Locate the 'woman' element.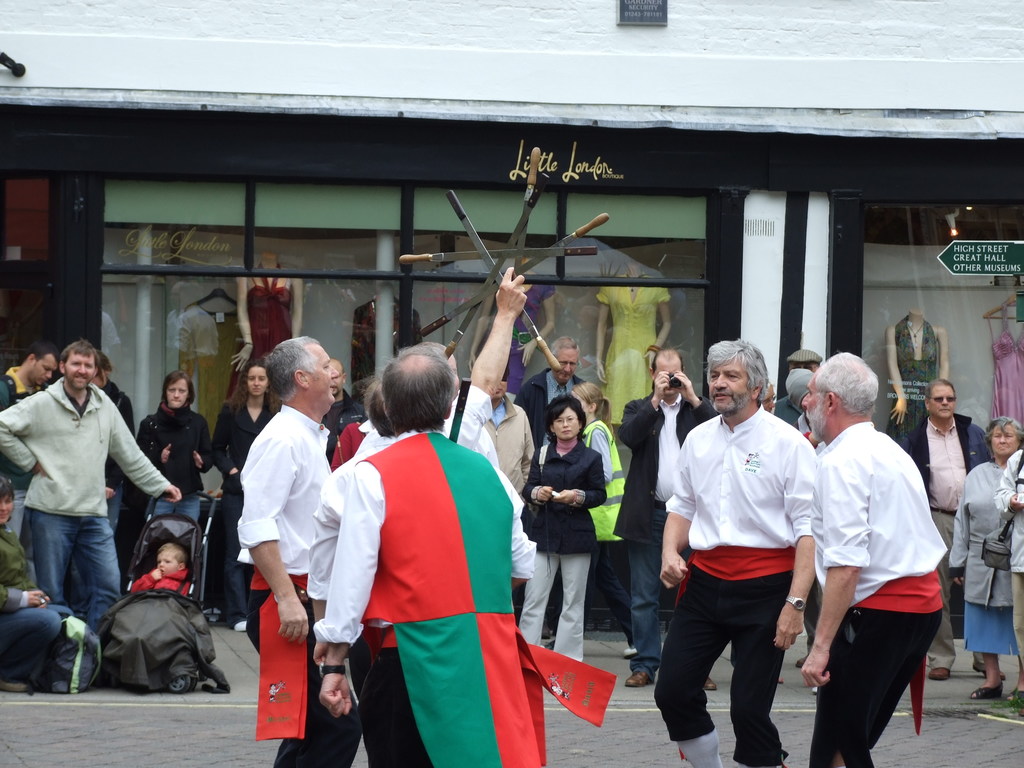
Element bbox: detection(952, 419, 1023, 714).
